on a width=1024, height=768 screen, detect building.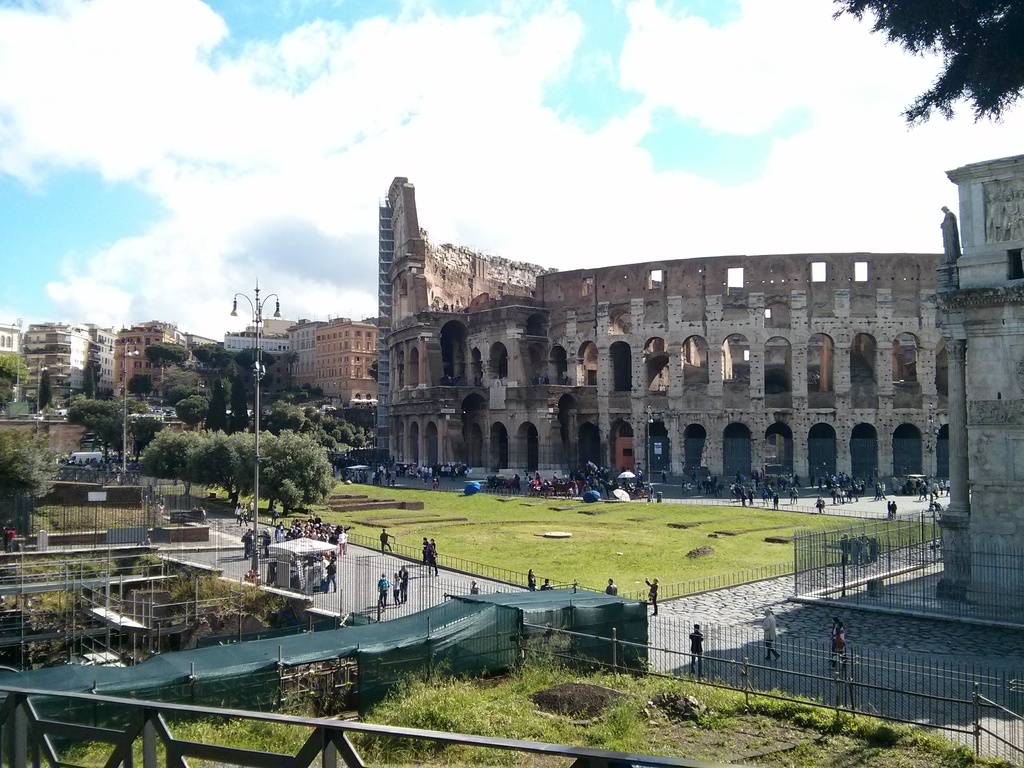
<bbox>234, 317, 294, 369</bbox>.
